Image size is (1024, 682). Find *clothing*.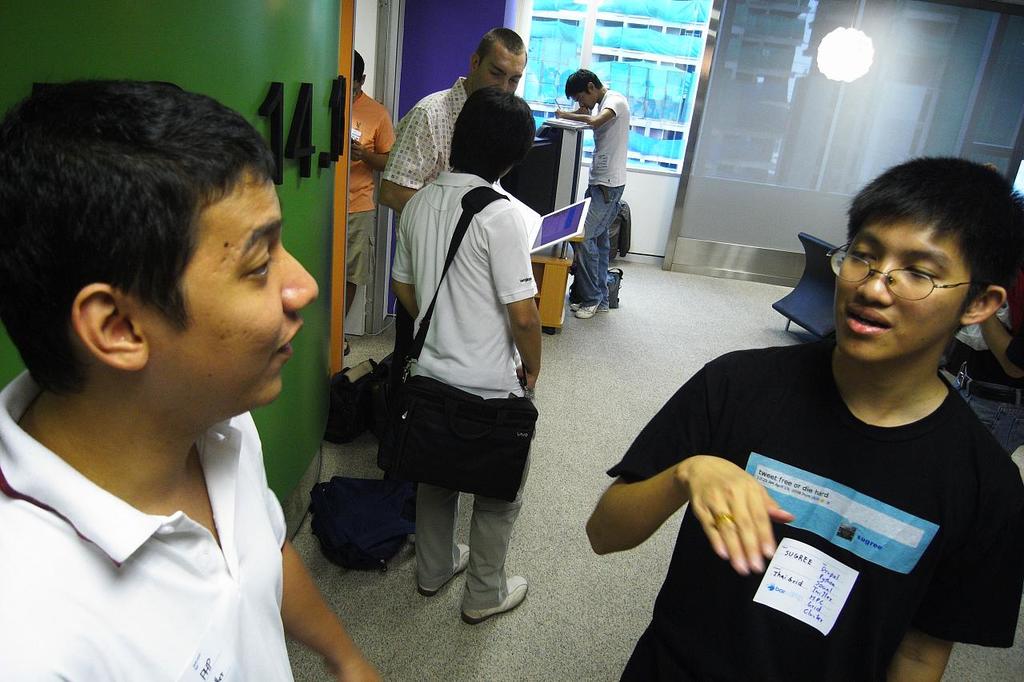
box=[0, 366, 302, 681].
